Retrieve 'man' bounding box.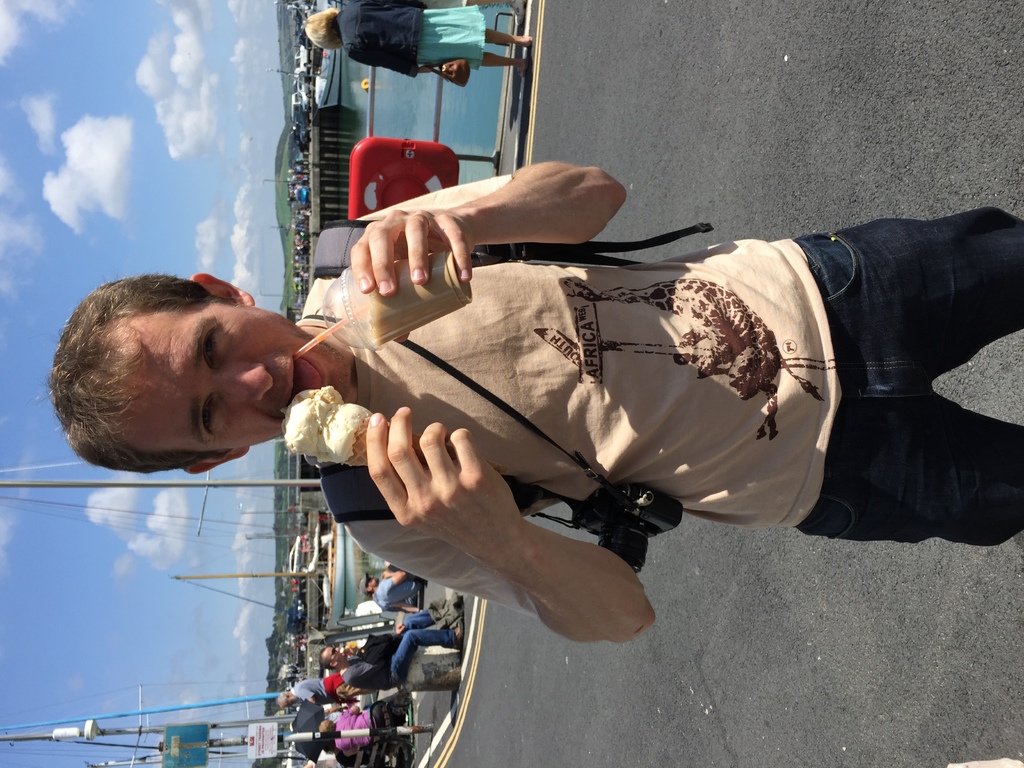
Bounding box: x1=45 y1=160 x2=1023 y2=641.
